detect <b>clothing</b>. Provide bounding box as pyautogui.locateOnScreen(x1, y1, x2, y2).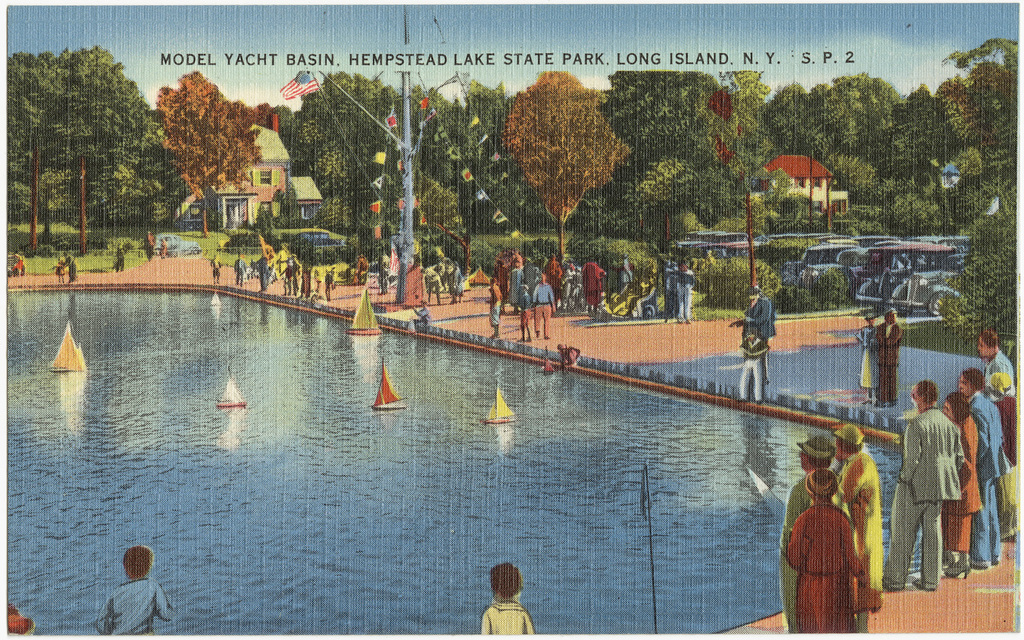
pyautogui.locateOnScreen(735, 338, 769, 405).
